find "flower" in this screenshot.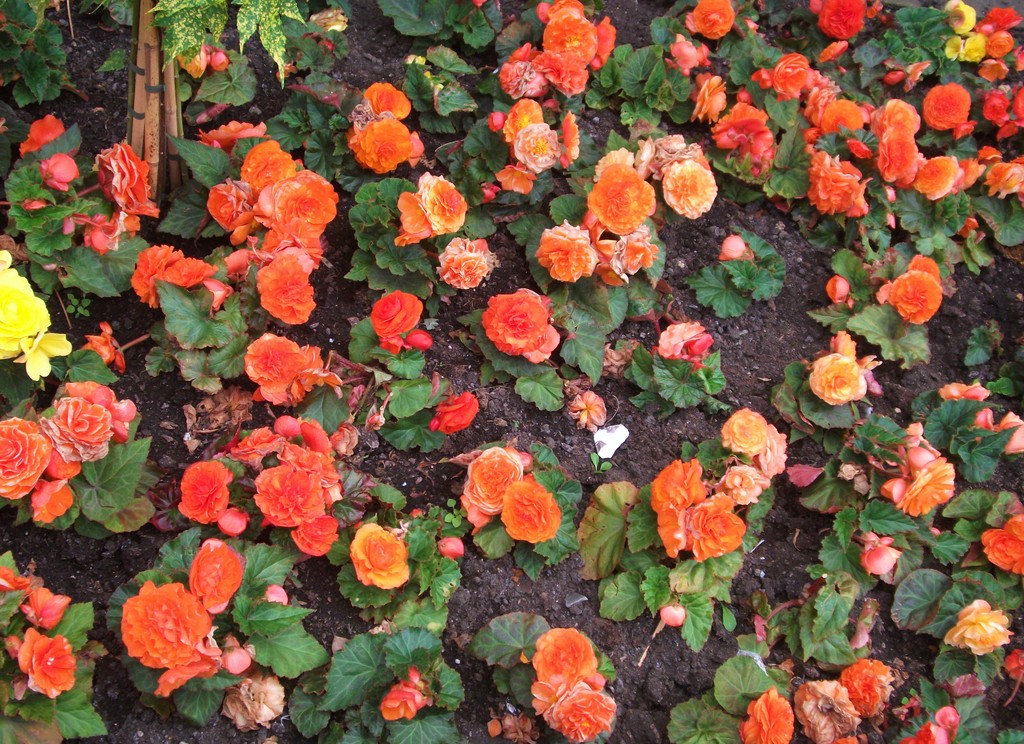
The bounding box for "flower" is (left=416, top=171, right=468, bottom=240).
